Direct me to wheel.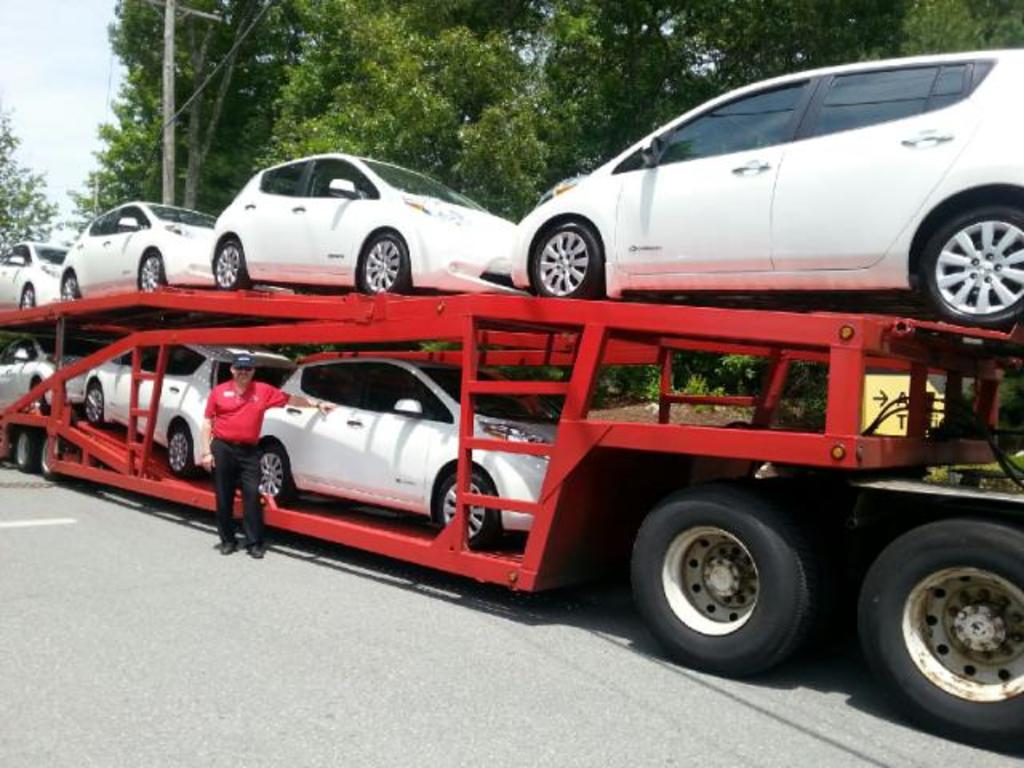
Direction: rect(14, 424, 40, 467).
